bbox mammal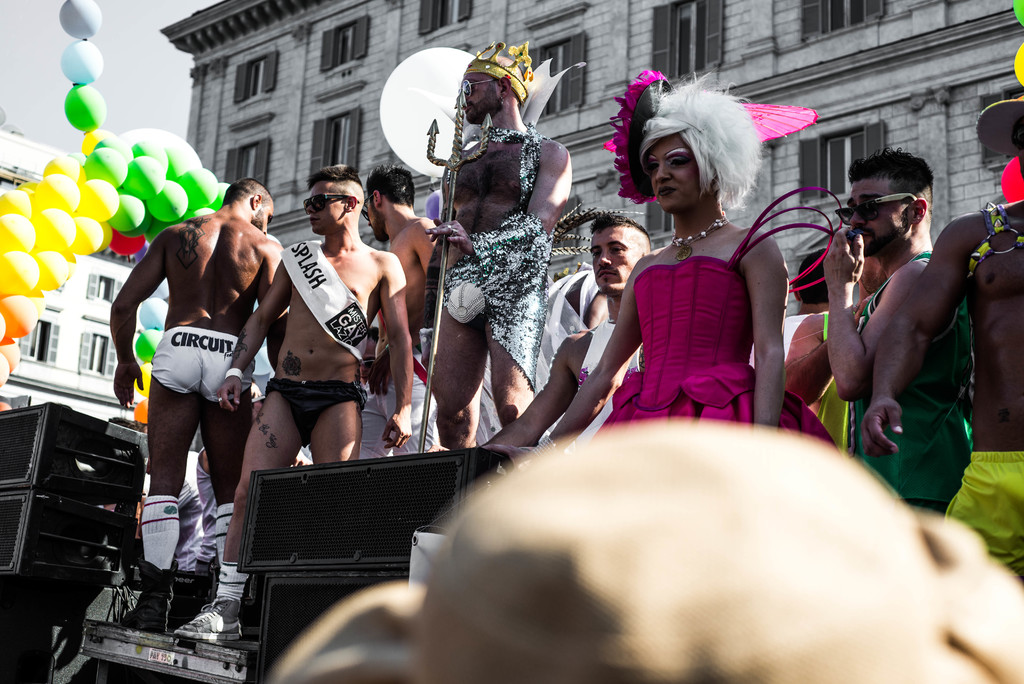
box(266, 410, 1023, 683)
